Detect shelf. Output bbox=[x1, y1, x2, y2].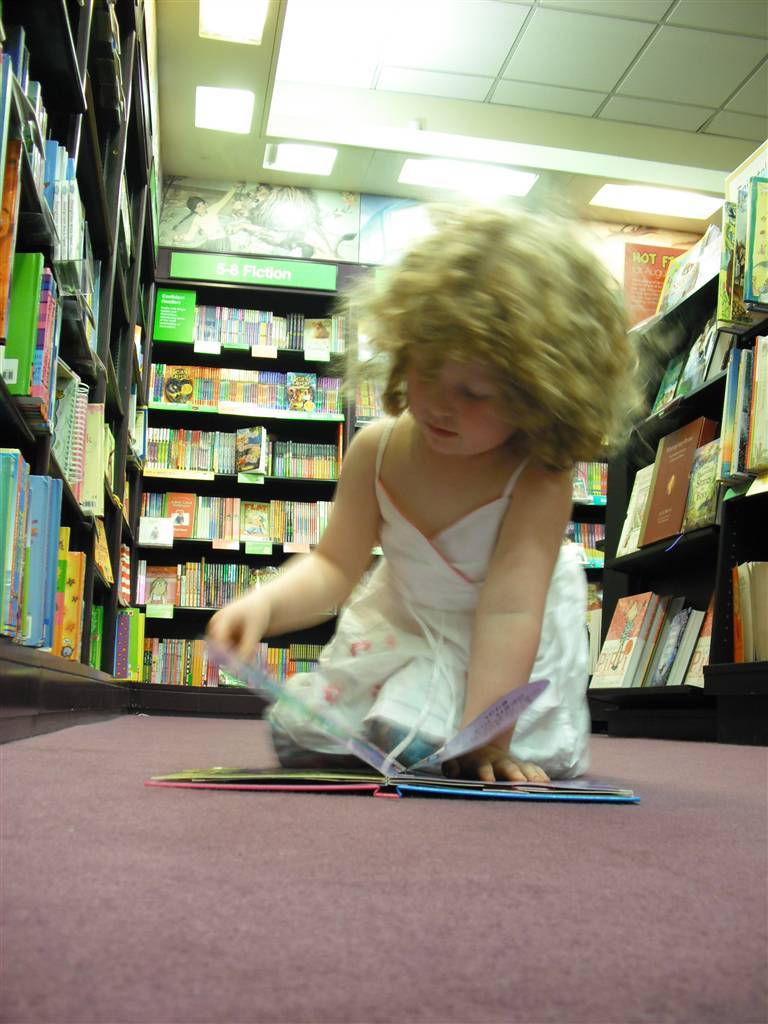
bbox=[0, 115, 97, 459].
